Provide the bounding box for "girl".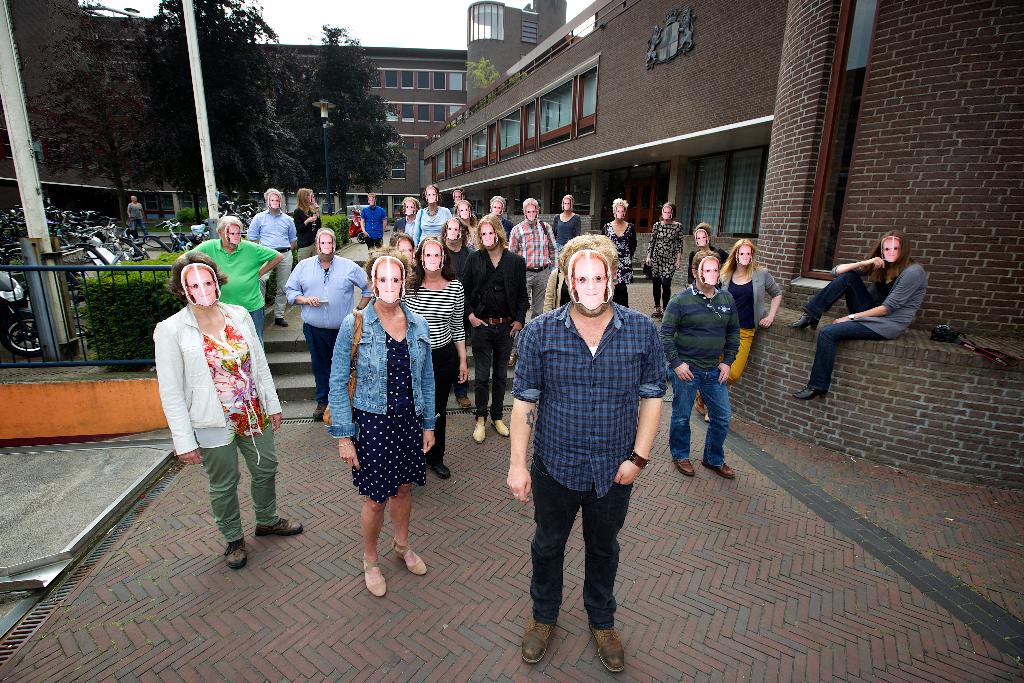
bbox(291, 189, 323, 264).
